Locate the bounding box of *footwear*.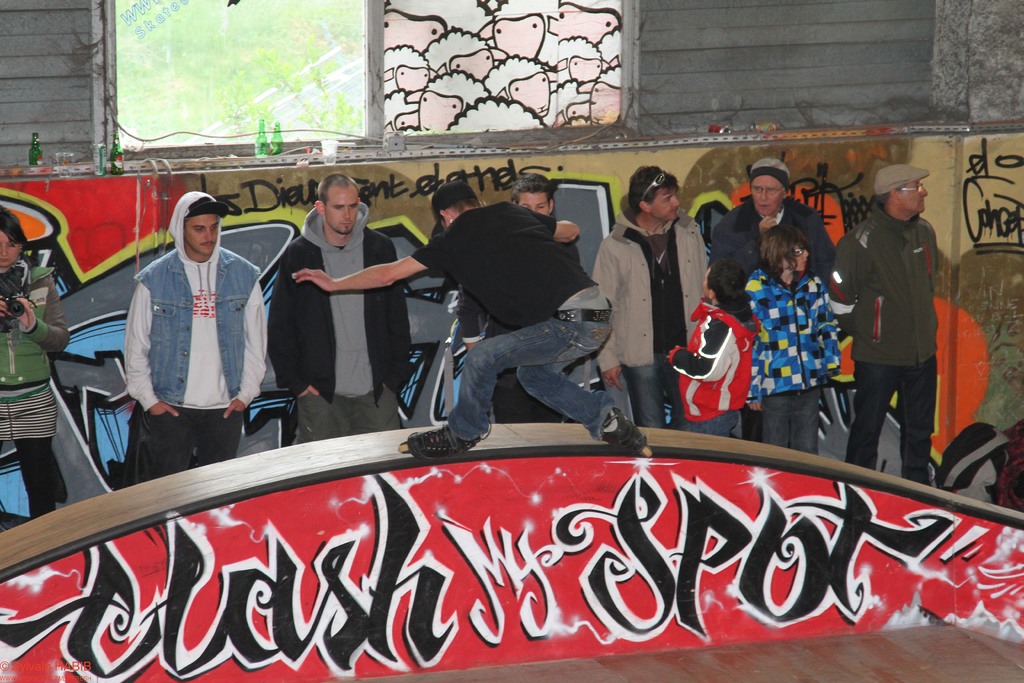
Bounding box: bbox(397, 427, 479, 463).
